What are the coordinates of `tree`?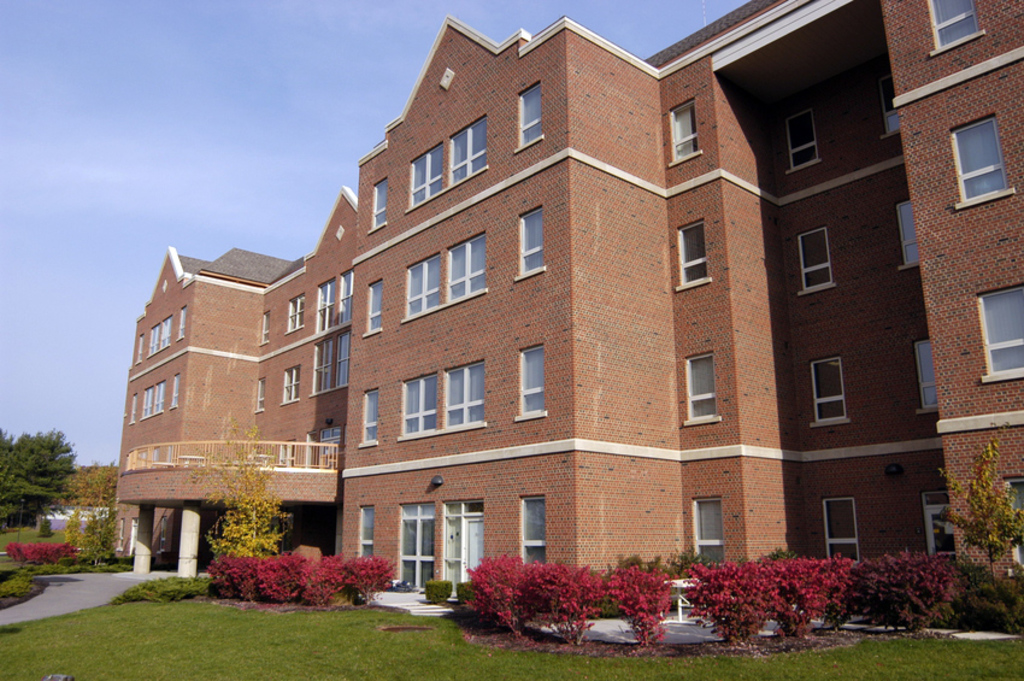
BBox(63, 462, 117, 510).
